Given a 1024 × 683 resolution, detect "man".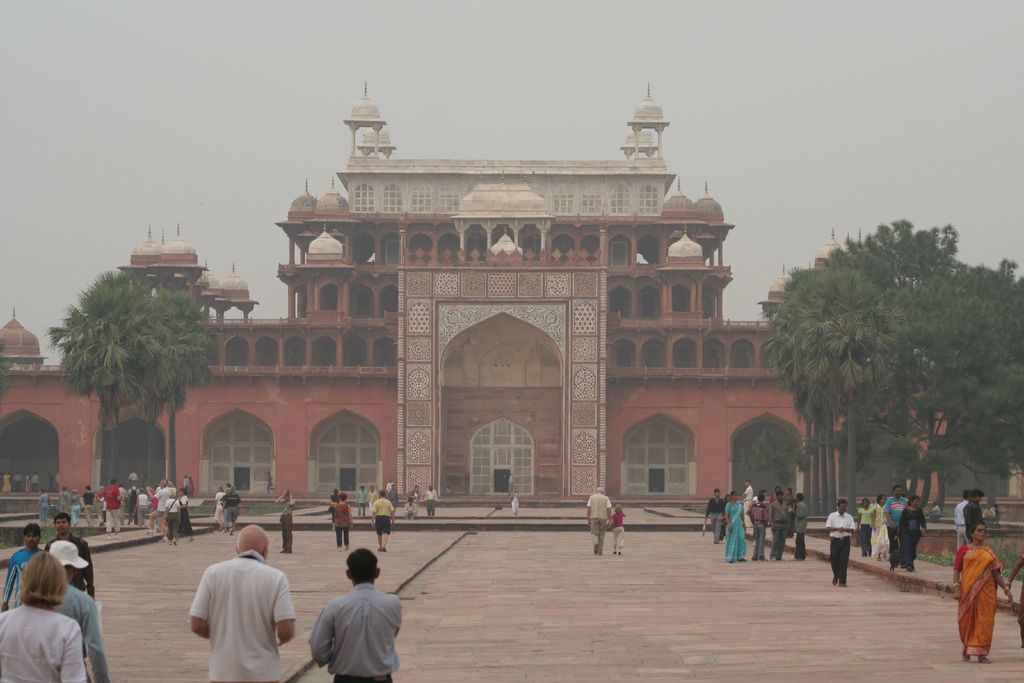
crop(766, 489, 790, 559).
